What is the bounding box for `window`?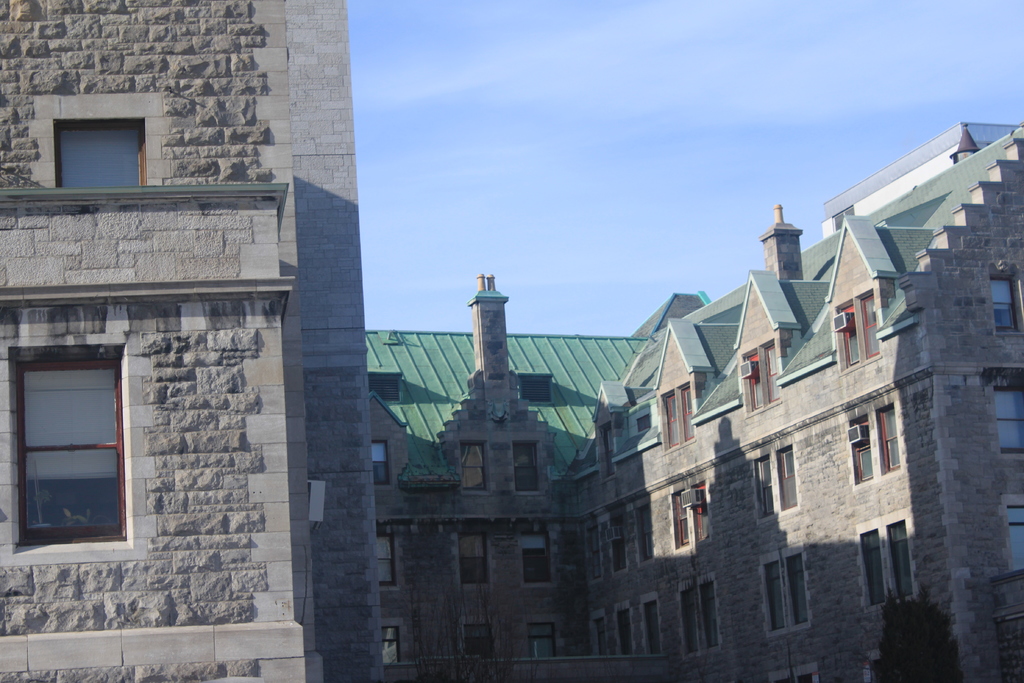
[left=383, top=616, right=403, bottom=668].
